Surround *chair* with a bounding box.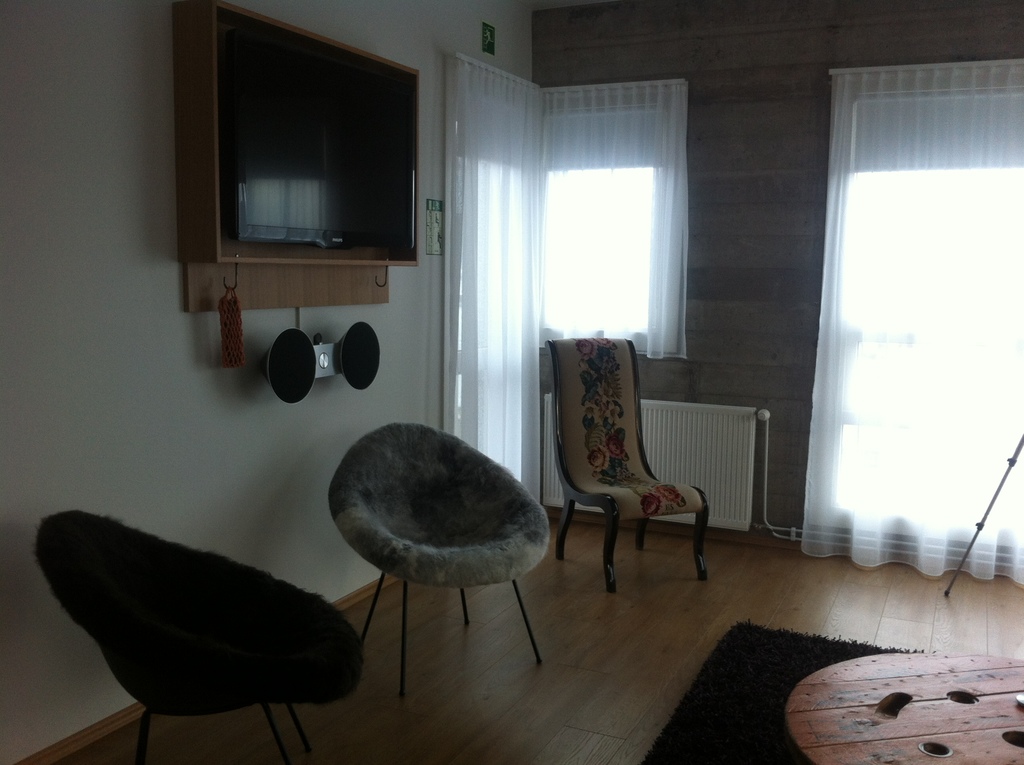
l=39, t=505, r=384, b=757.
